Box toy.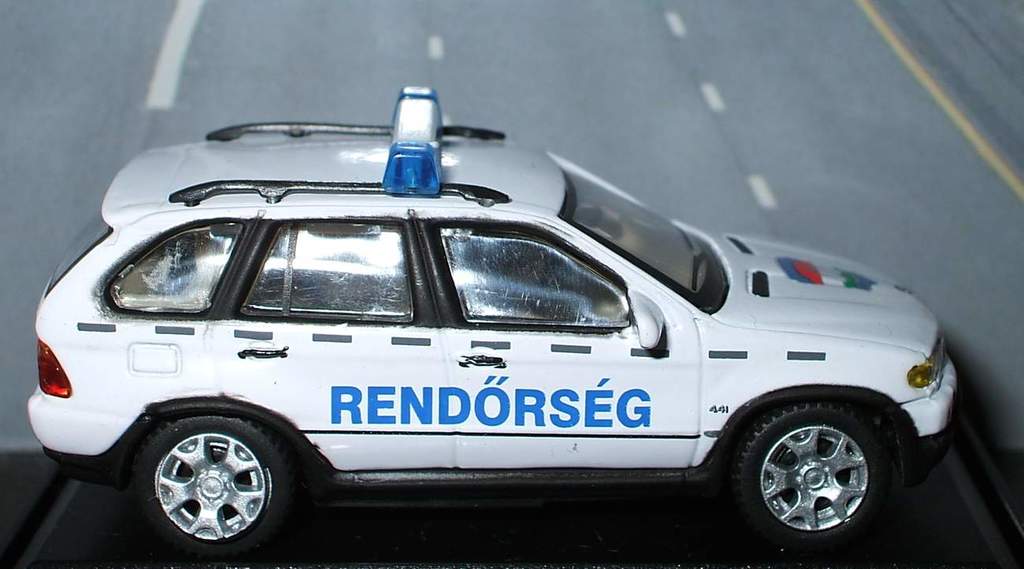
l=0, t=89, r=990, b=557.
